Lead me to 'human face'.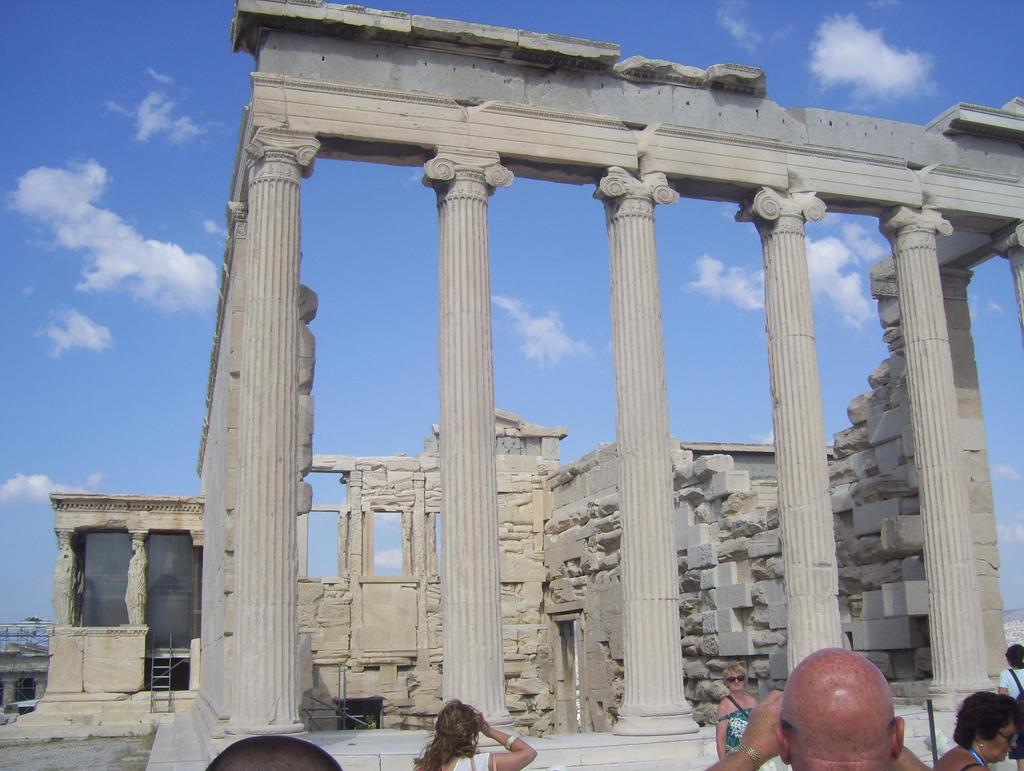
Lead to (984, 722, 1016, 765).
